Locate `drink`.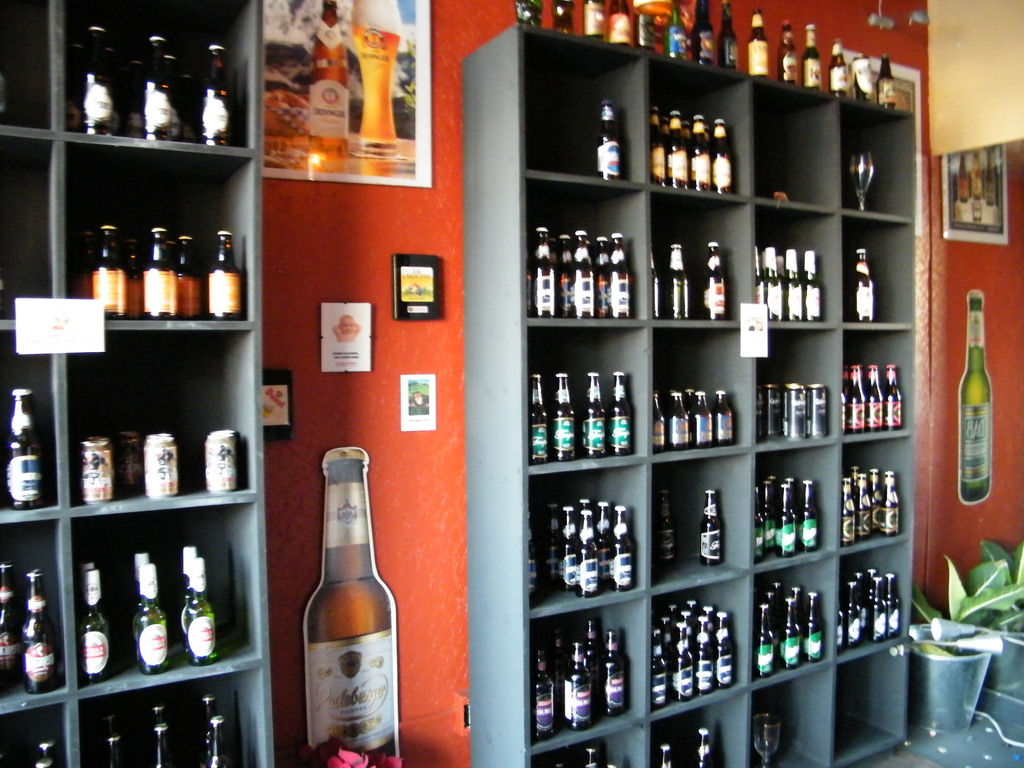
Bounding box: 653/602/741/701.
